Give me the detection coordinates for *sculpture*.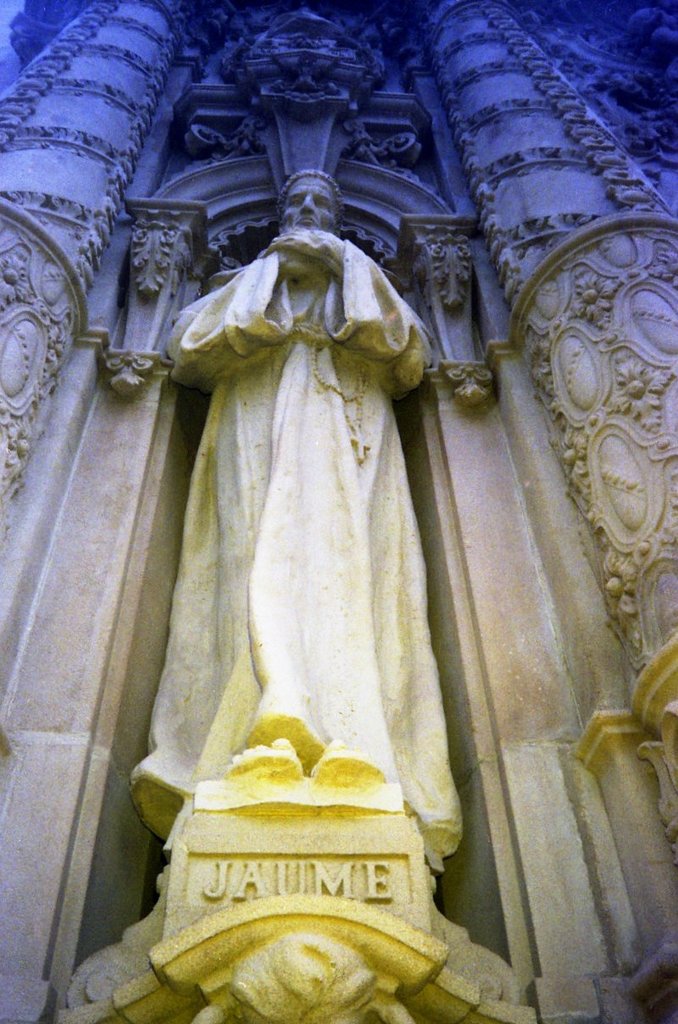
(131,127,484,982).
